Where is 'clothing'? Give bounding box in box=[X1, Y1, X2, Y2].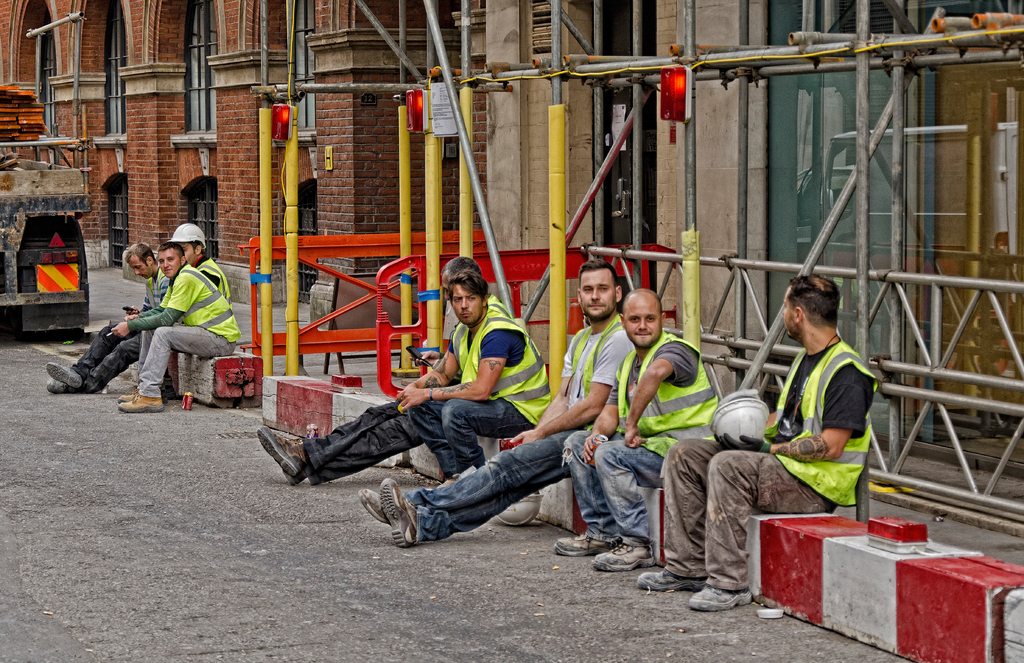
box=[774, 311, 884, 507].
